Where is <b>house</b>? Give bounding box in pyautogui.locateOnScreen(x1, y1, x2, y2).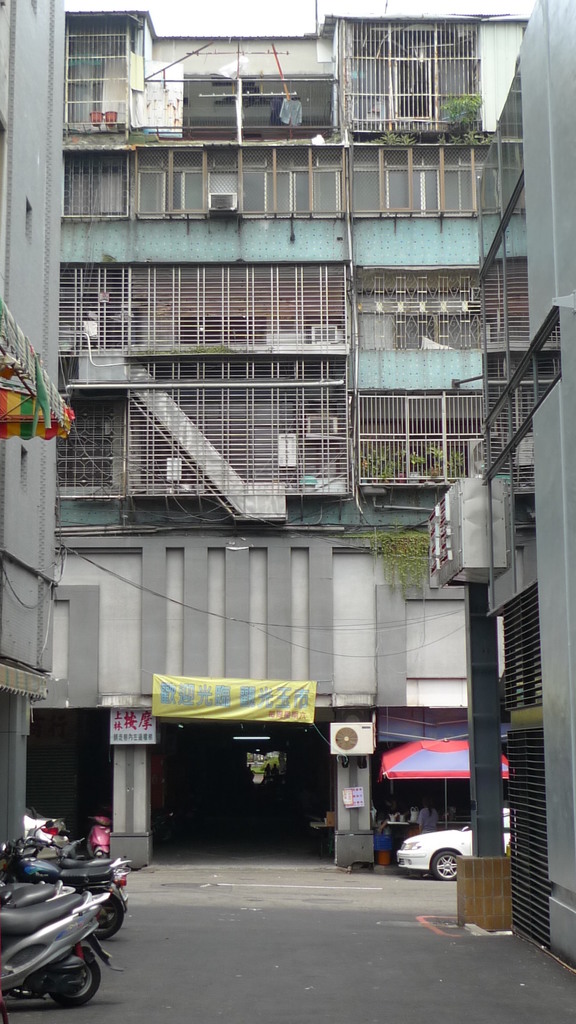
pyautogui.locateOnScreen(54, 4, 527, 870).
